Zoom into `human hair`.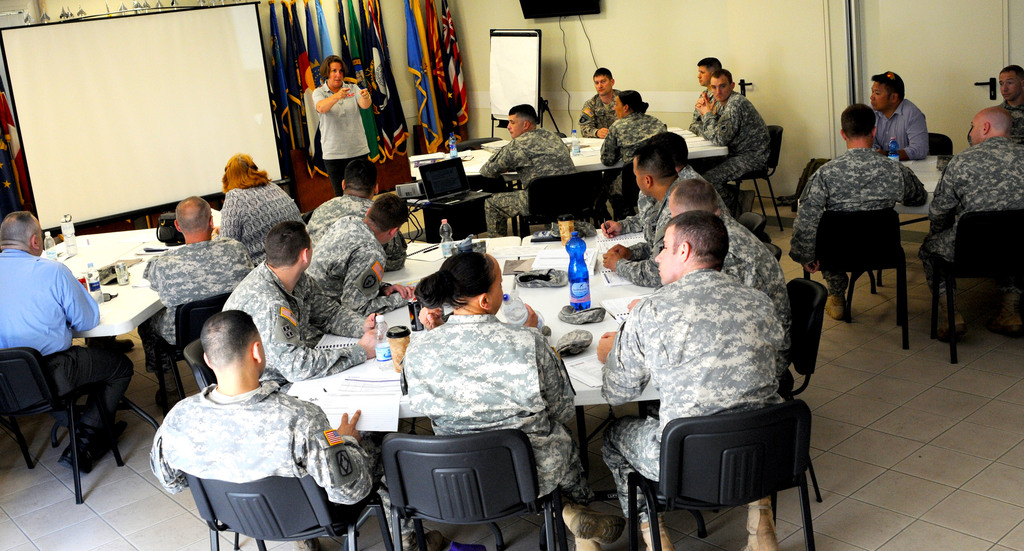
Zoom target: (x1=619, y1=90, x2=653, y2=117).
